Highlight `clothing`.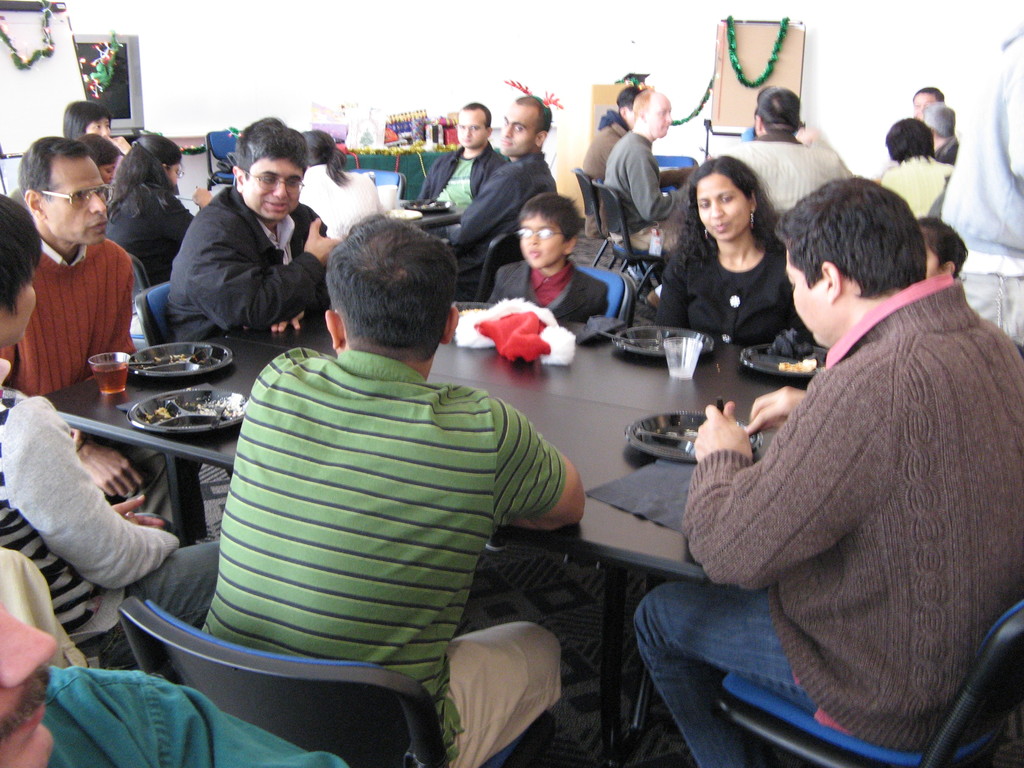
Highlighted region: (651,220,806,340).
